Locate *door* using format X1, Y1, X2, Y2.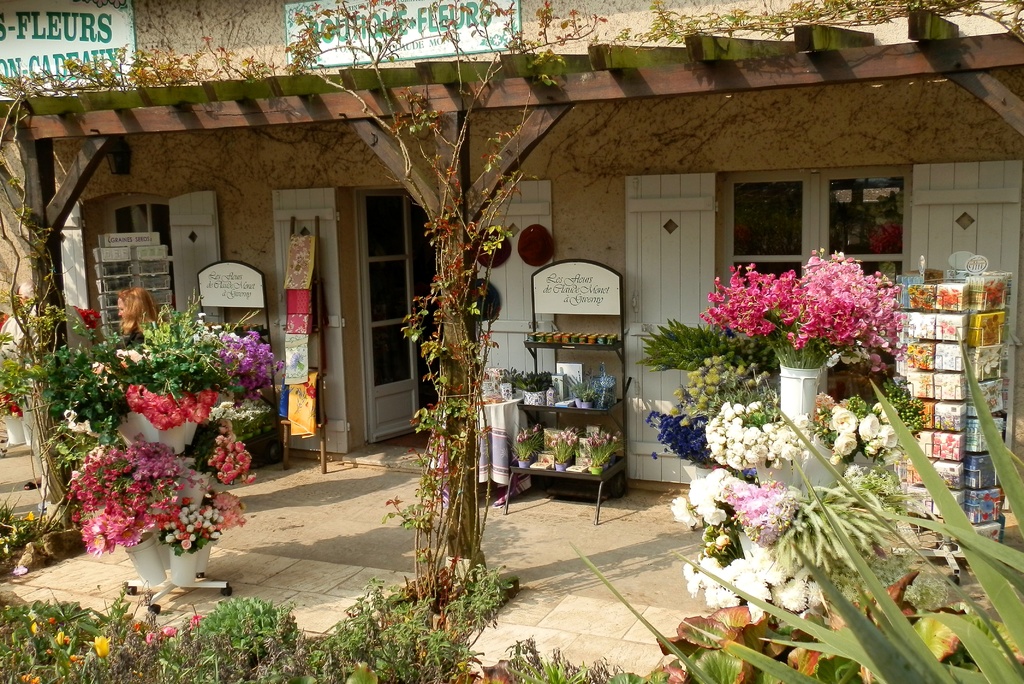
724, 172, 824, 310.
